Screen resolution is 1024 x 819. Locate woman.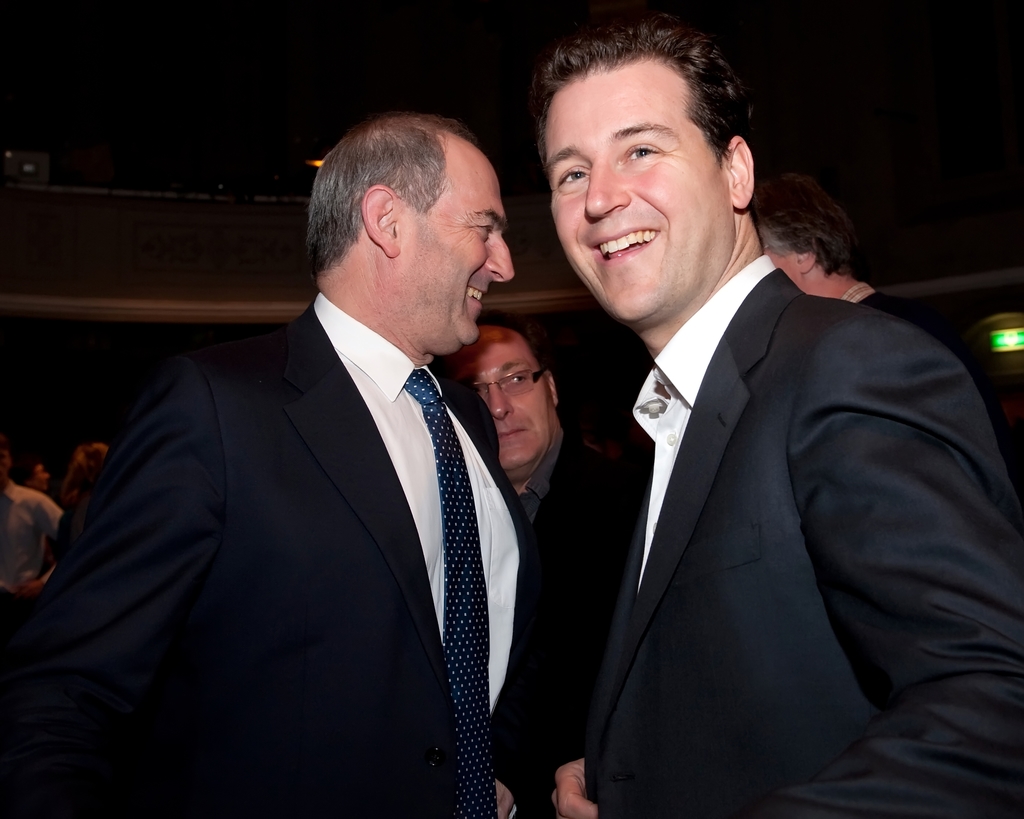
[x1=67, y1=439, x2=109, y2=503].
